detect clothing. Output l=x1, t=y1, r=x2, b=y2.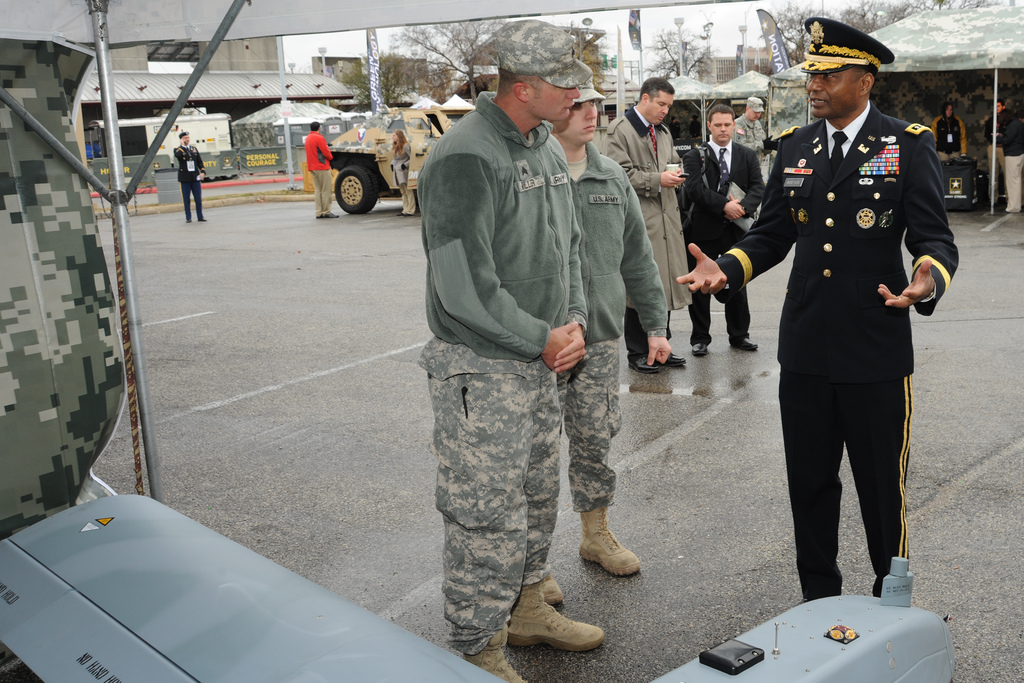
l=598, t=107, r=689, b=350.
